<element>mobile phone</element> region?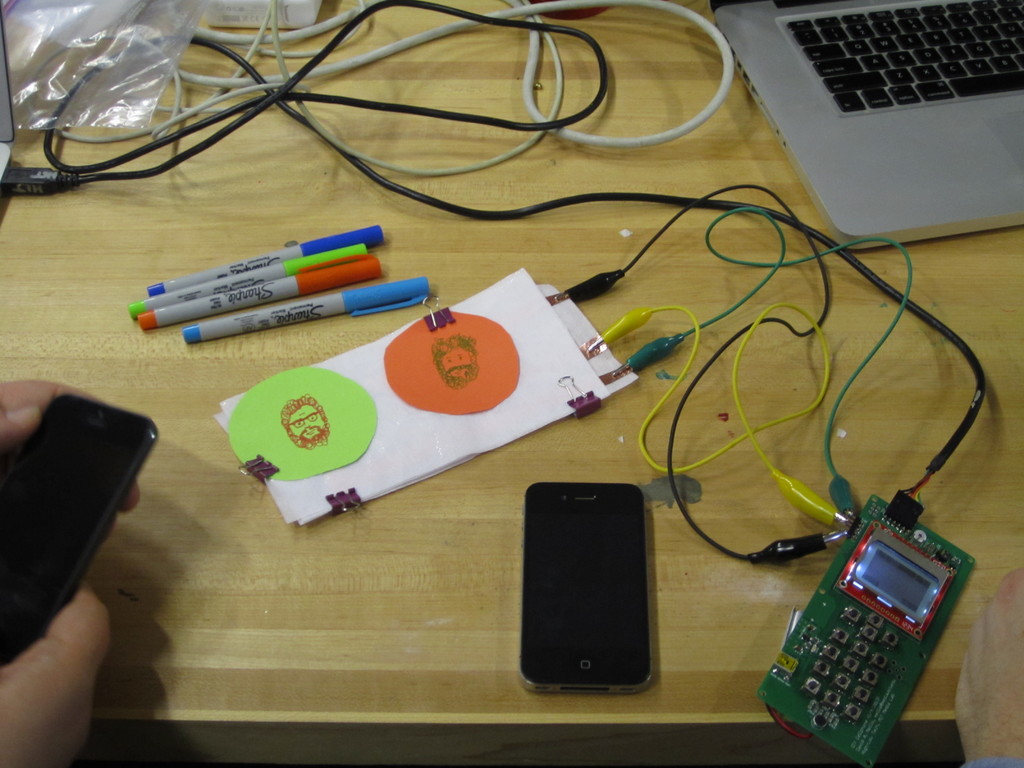
detection(515, 469, 668, 706)
